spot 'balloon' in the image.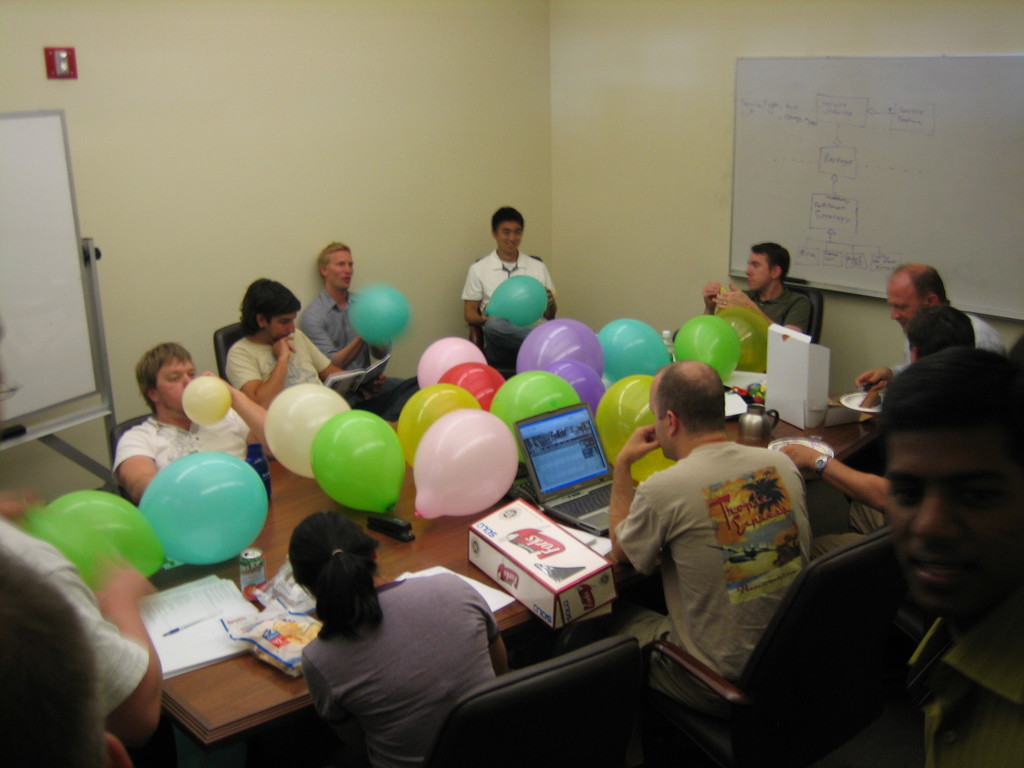
'balloon' found at Rect(17, 484, 165, 593).
